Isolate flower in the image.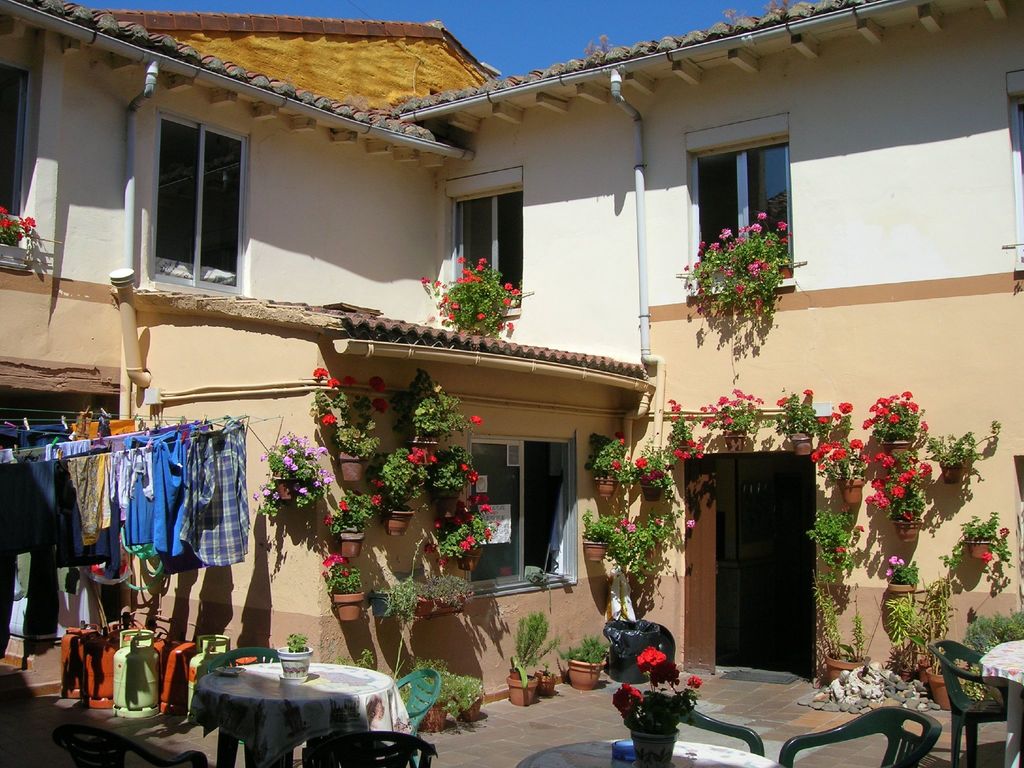
Isolated region: <bbox>620, 516, 631, 524</bbox>.
